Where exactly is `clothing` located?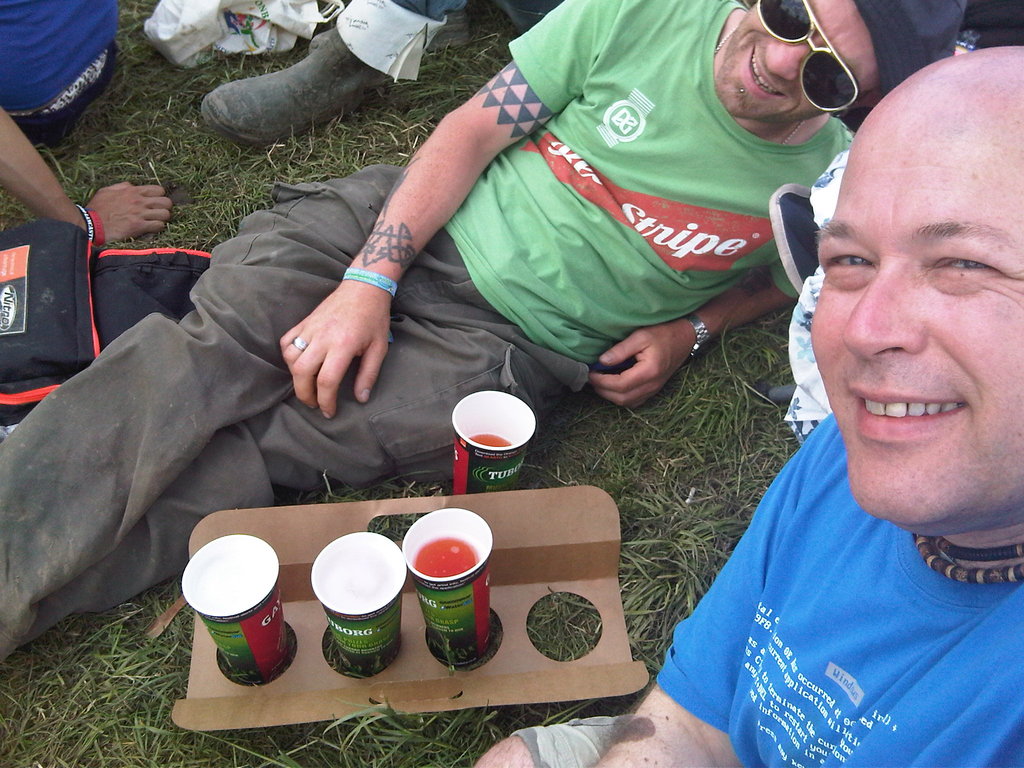
Its bounding box is l=500, t=396, r=1023, b=762.
